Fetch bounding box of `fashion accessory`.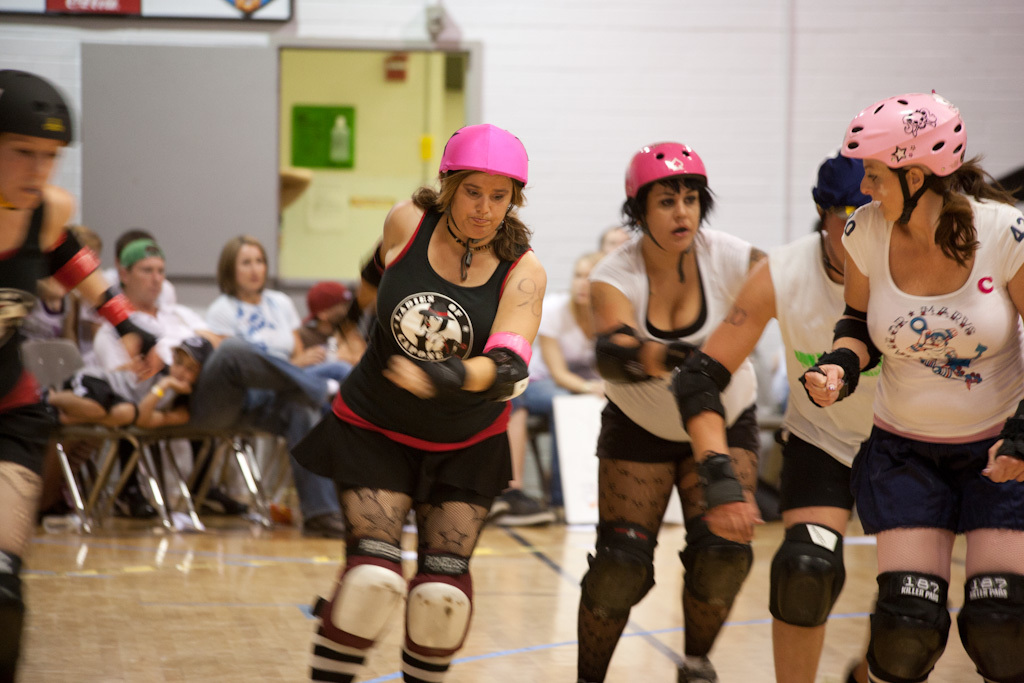
Bbox: select_region(496, 489, 556, 525).
